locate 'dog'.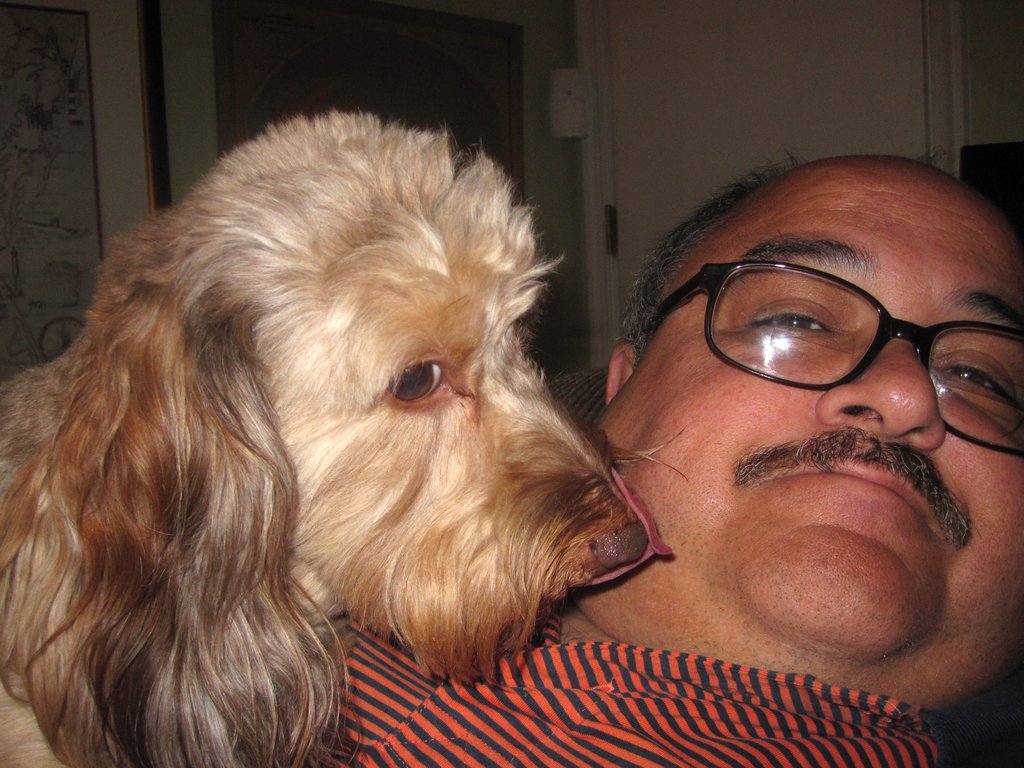
Bounding box: <region>0, 110, 689, 767</region>.
